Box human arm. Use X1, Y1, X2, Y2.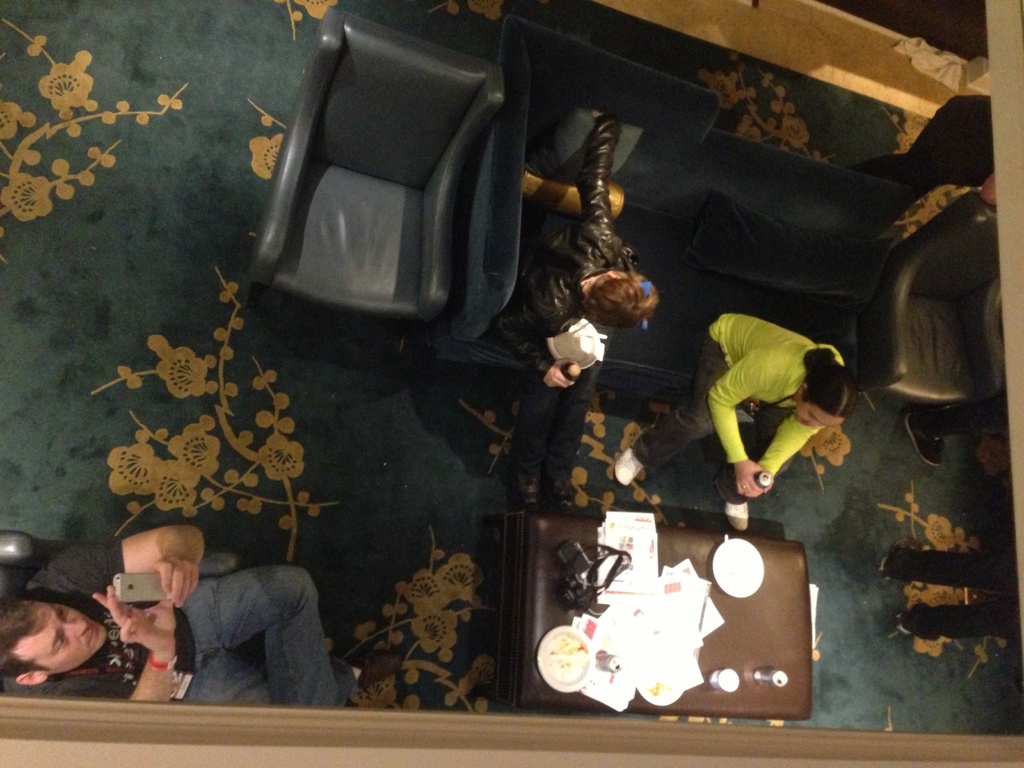
703, 348, 769, 490.
